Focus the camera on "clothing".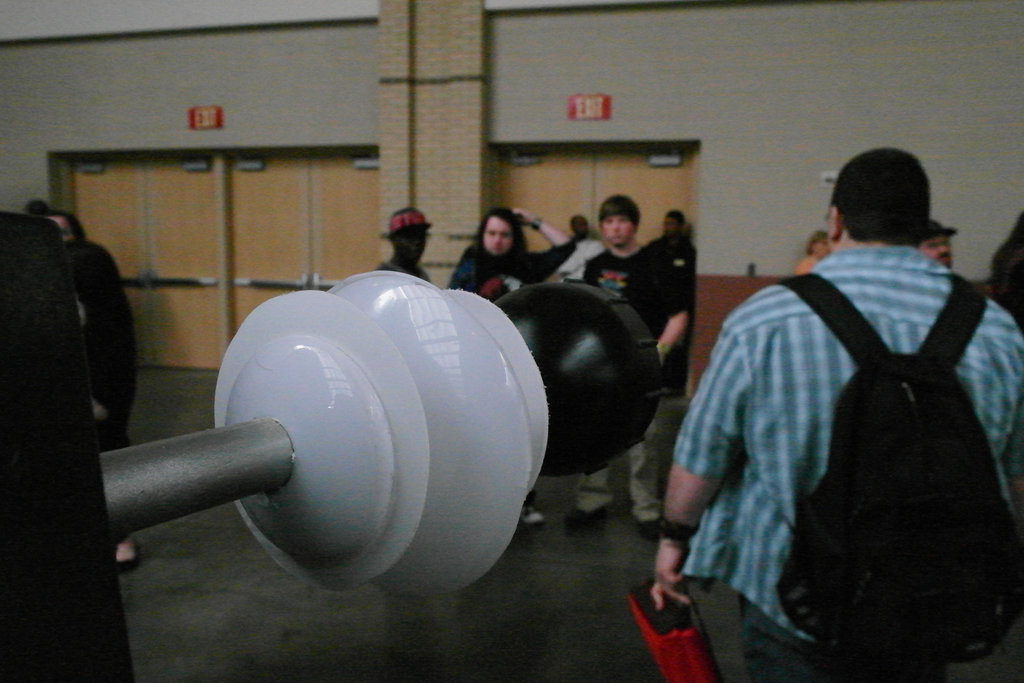
Focus region: select_region(644, 234, 689, 397).
